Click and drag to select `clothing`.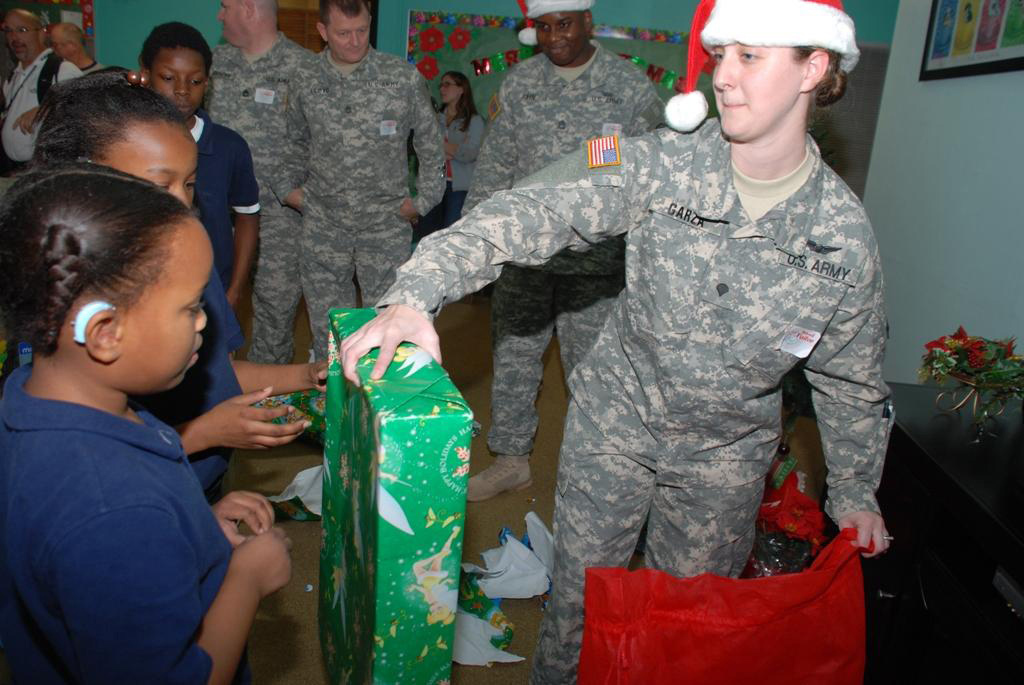
Selection: [x1=0, y1=56, x2=80, y2=170].
